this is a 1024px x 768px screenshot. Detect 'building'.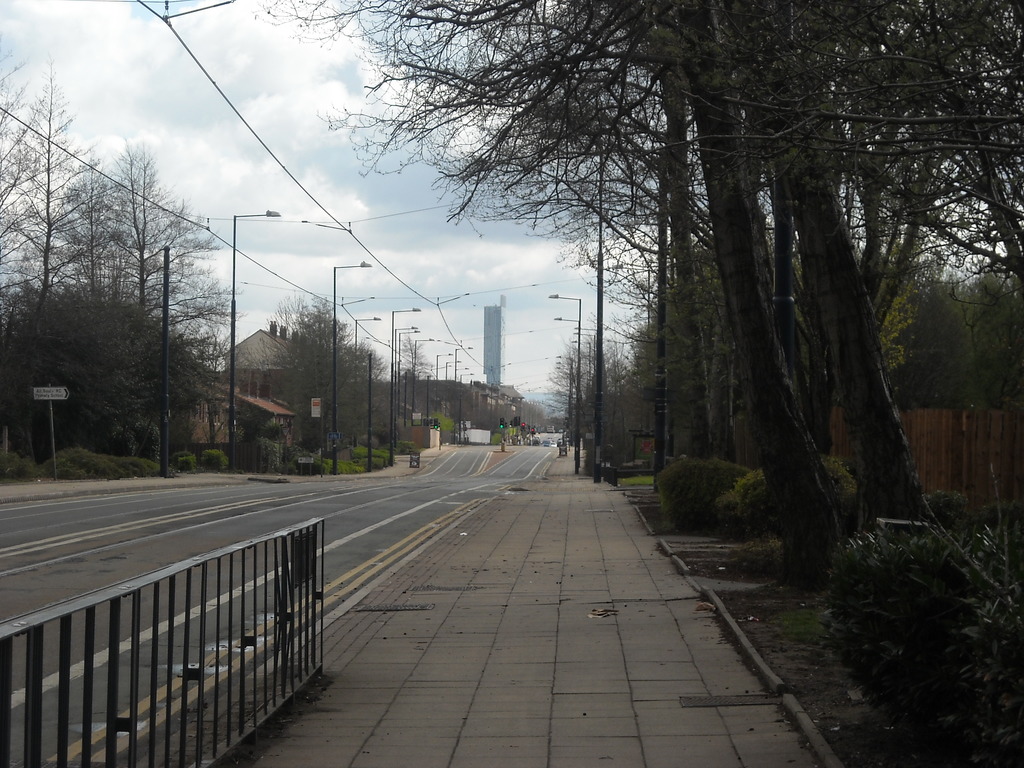
[left=483, top=296, right=509, bottom=389].
